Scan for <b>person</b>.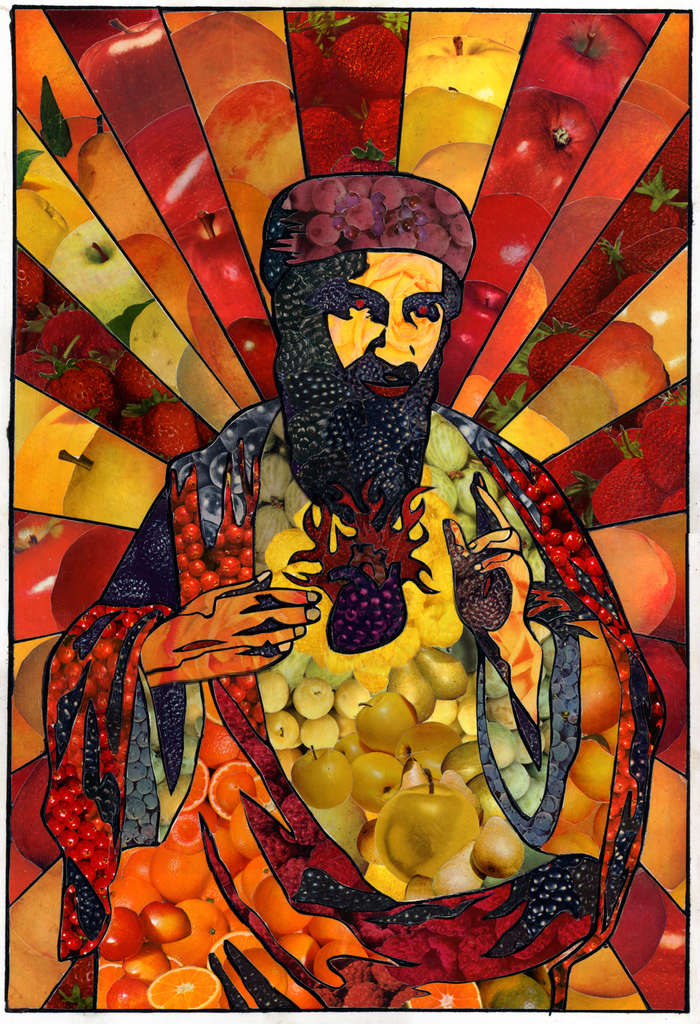
Scan result: select_region(19, 163, 667, 1006).
